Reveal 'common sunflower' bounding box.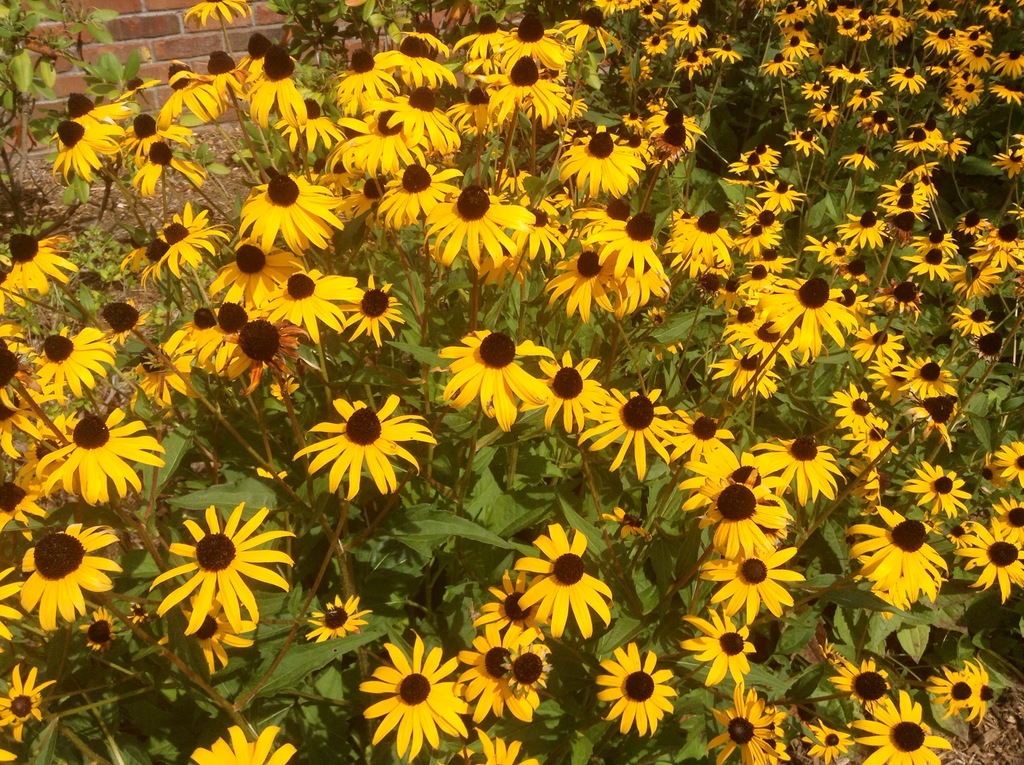
Revealed: bbox=[239, 182, 348, 243].
